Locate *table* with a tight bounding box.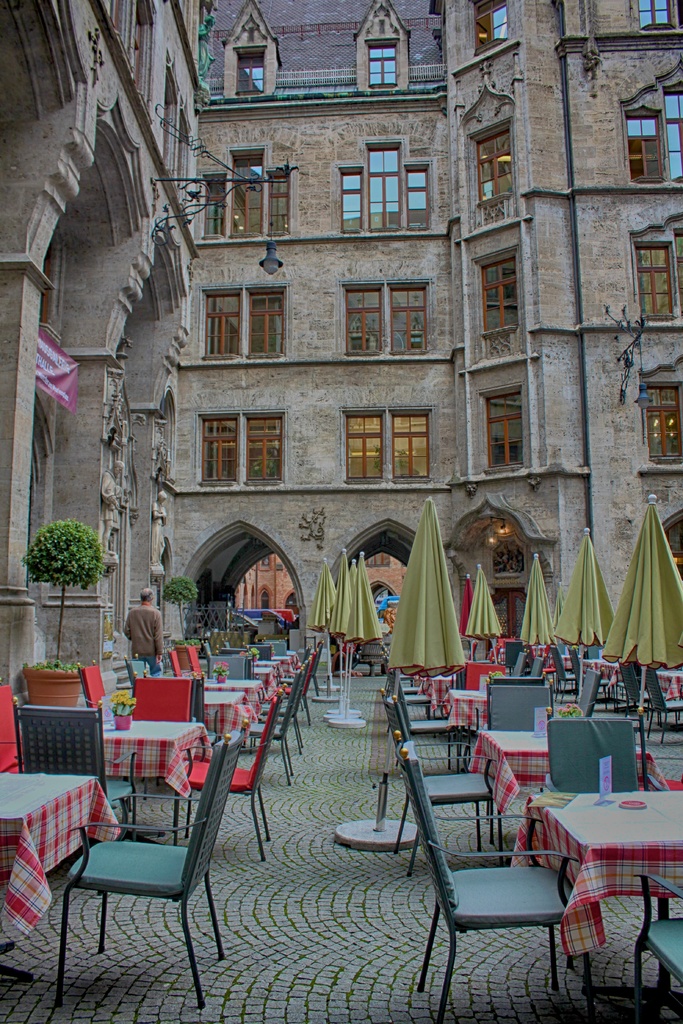
(x1=466, y1=736, x2=661, y2=860).
